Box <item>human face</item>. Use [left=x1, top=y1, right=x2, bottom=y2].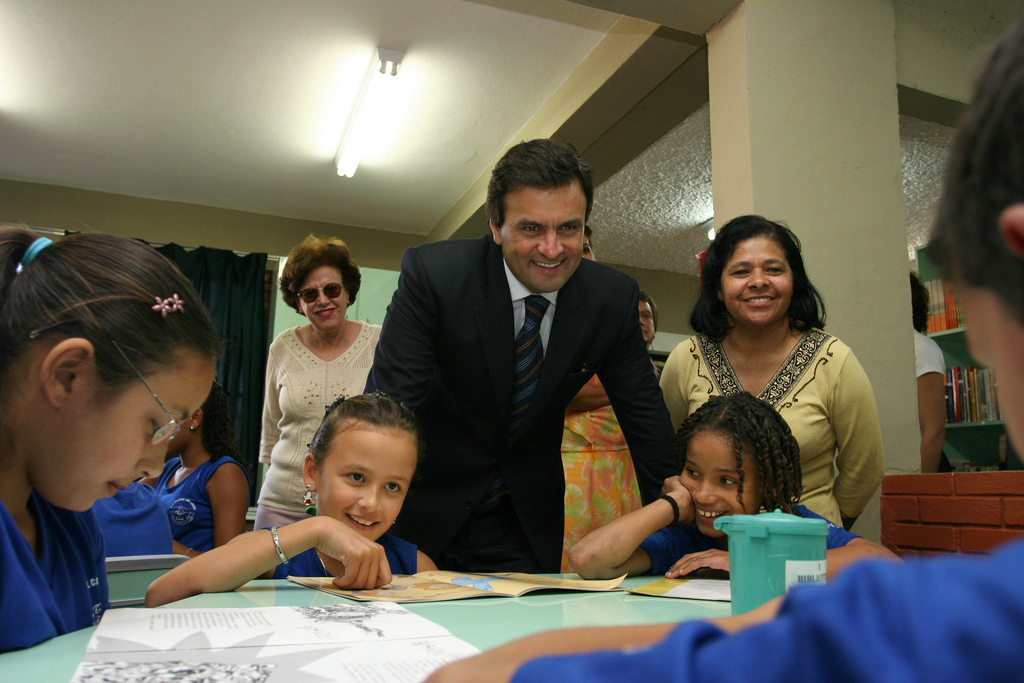
[left=320, top=428, right=415, bottom=538].
